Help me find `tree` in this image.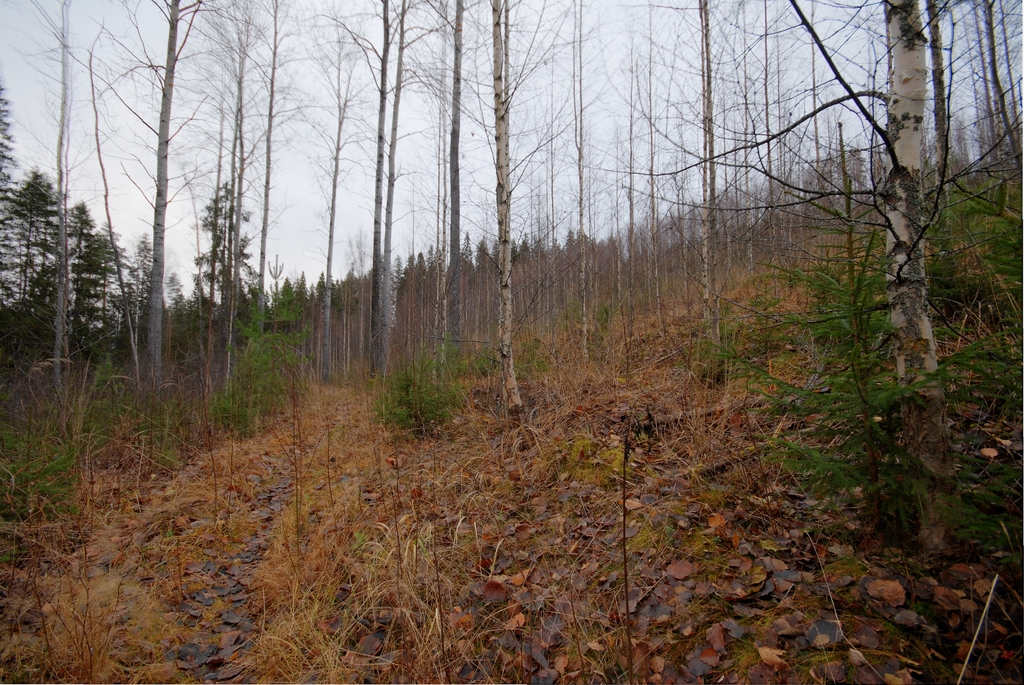
Found it: bbox(140, 0, 266, 371).
